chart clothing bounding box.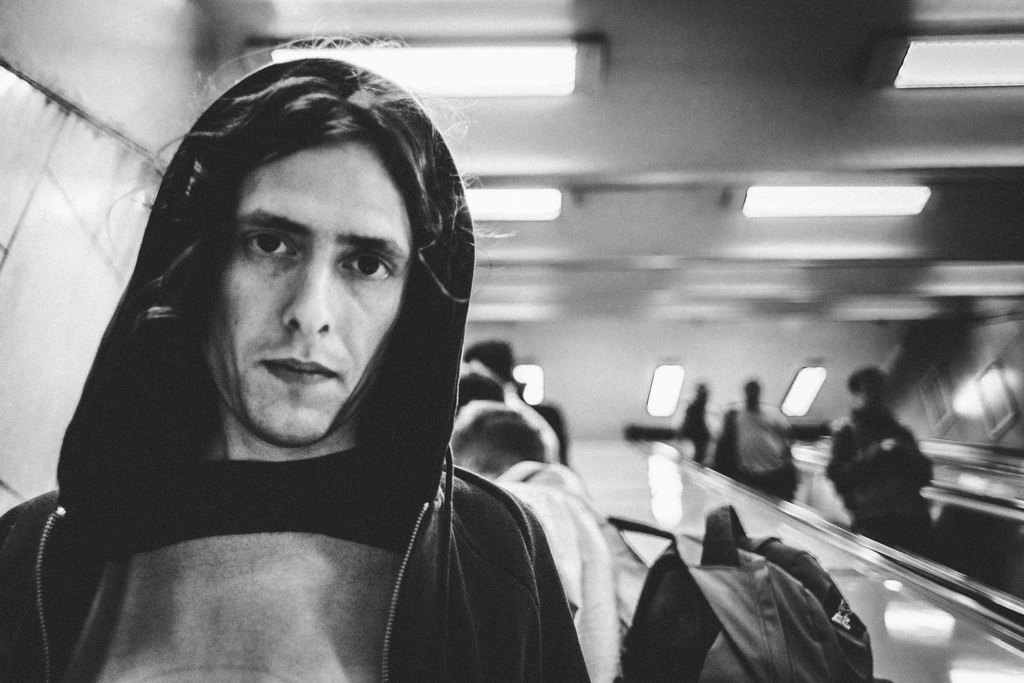
Charted: {"left": 709, "top": 408, "right": 824, "bottom": 499}.
